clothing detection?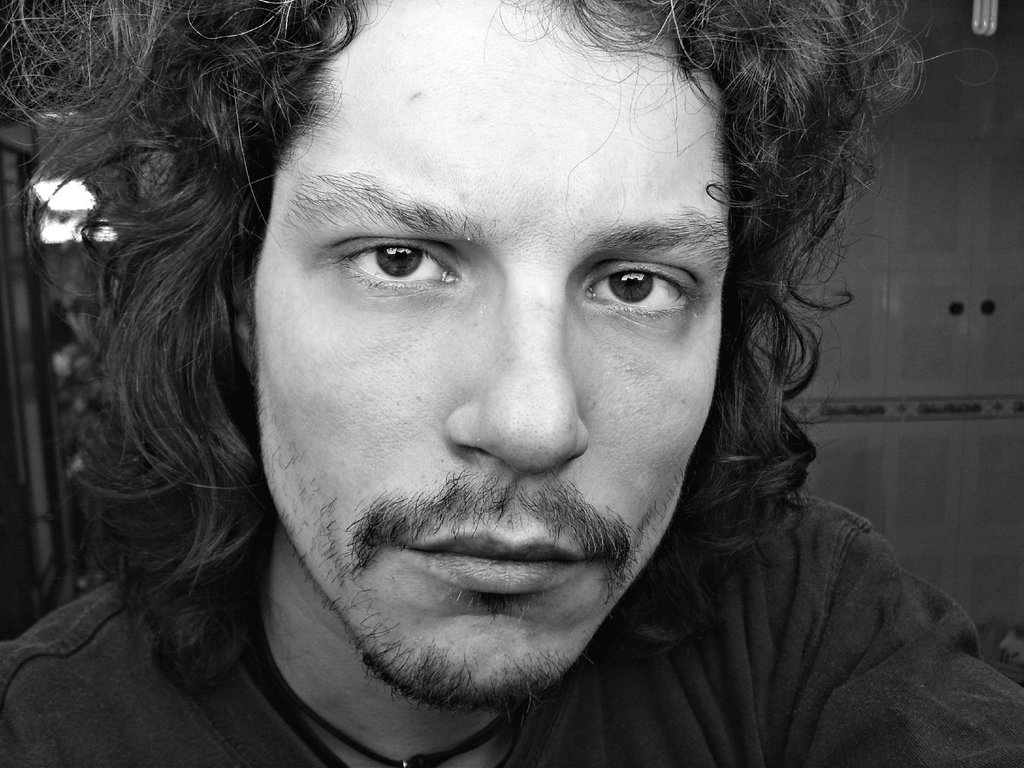
crop(0, 488, 1023, 767)
